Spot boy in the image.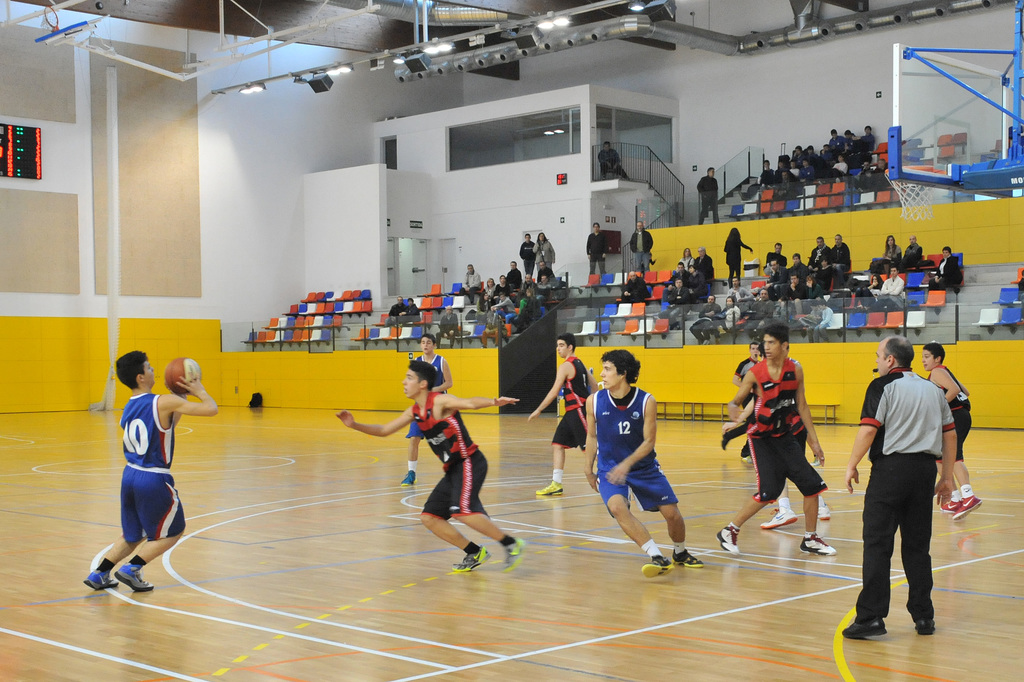
boy found at (left=332, top=354, right=532, bottom=578).
